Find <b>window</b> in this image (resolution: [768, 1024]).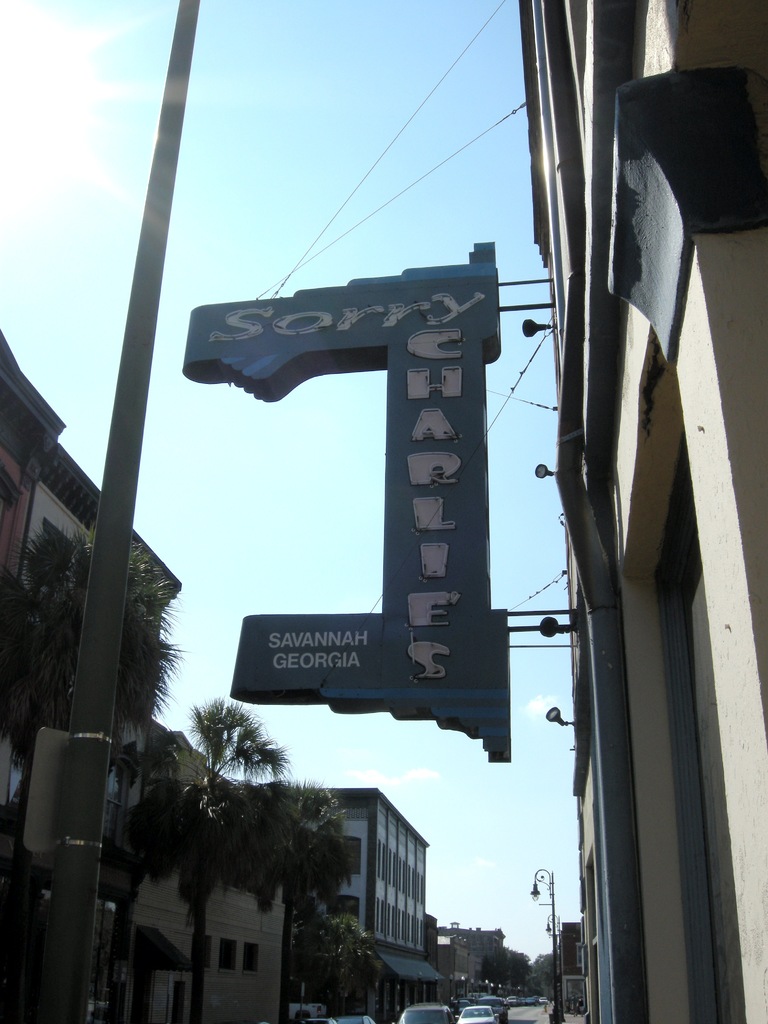
[x1=339, y1=836, x2=363, y2=872].
